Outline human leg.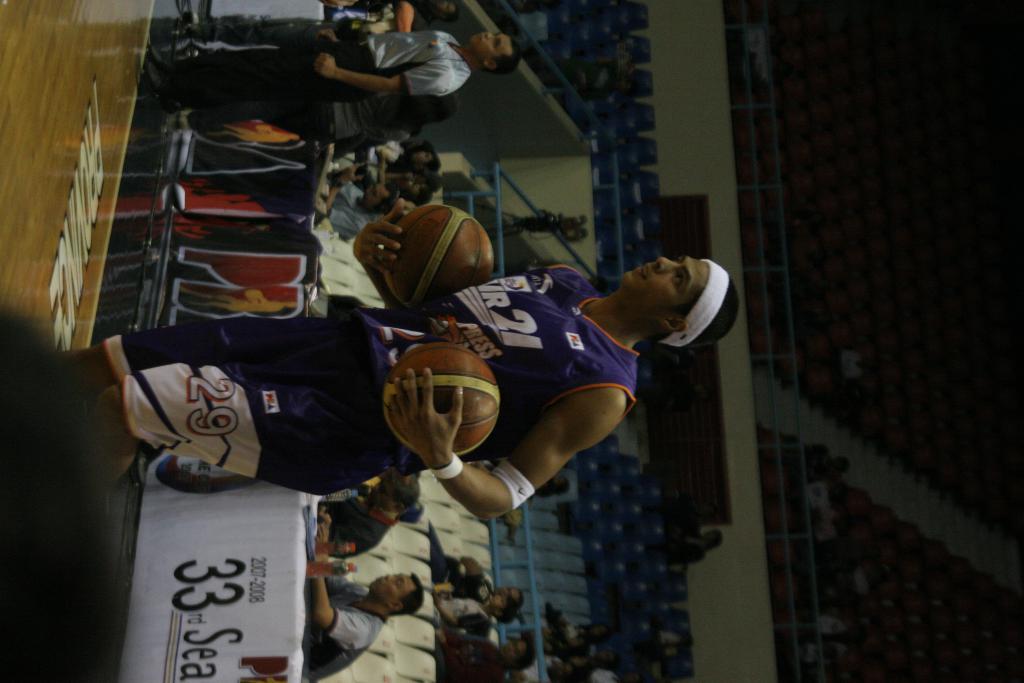
Outline: (88, 357, 420, 496).
